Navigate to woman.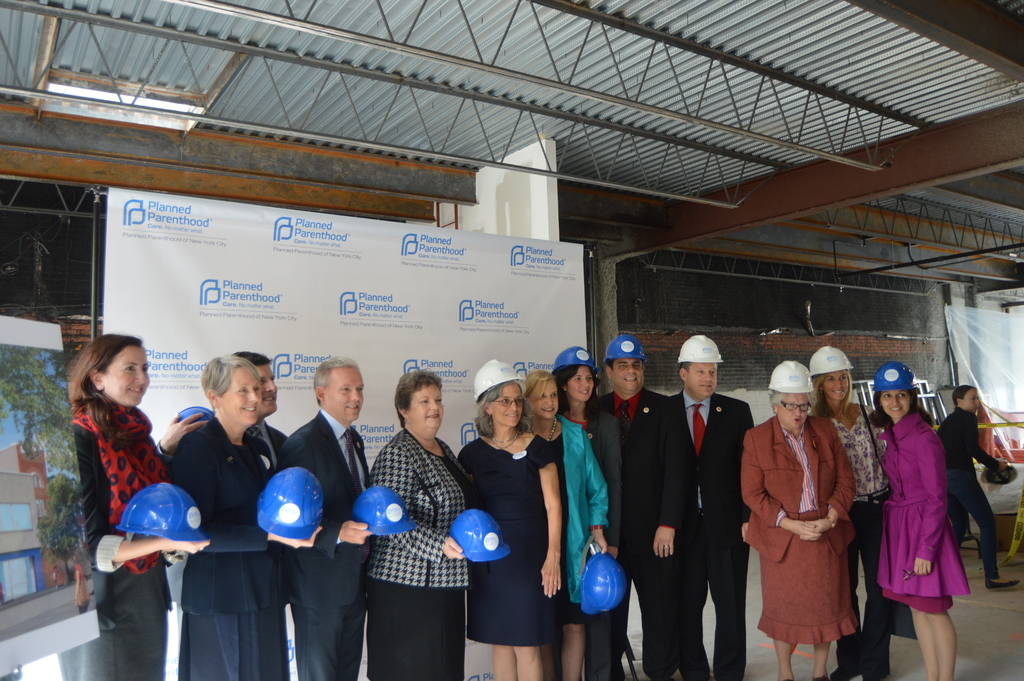
Navigation target: <box>809,340,889,680</box>.
